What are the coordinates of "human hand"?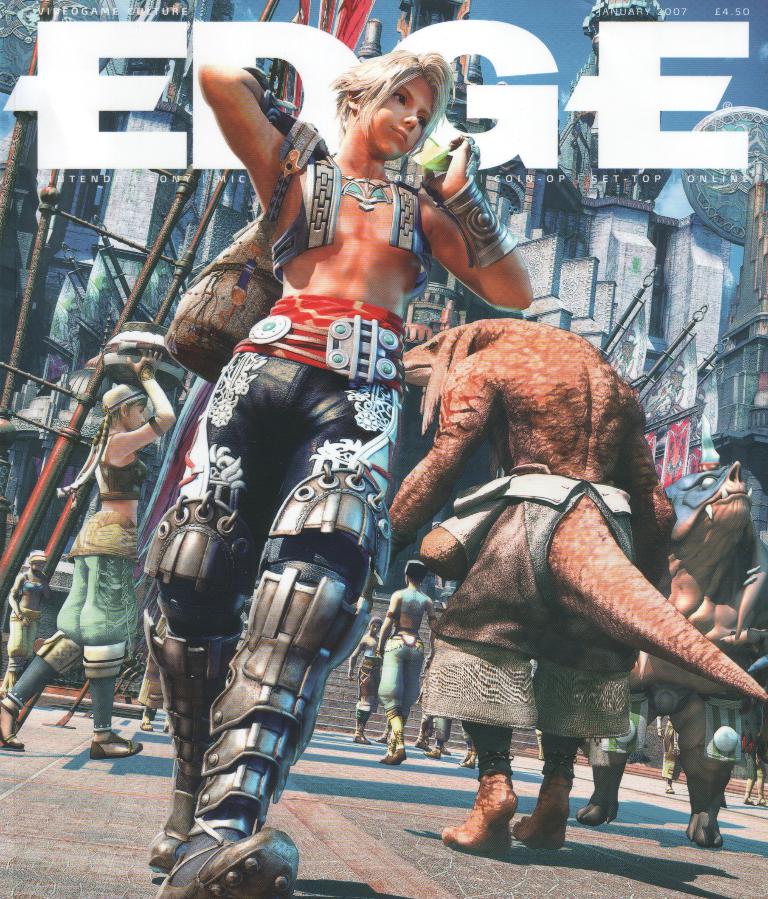
423,660,431,672.
